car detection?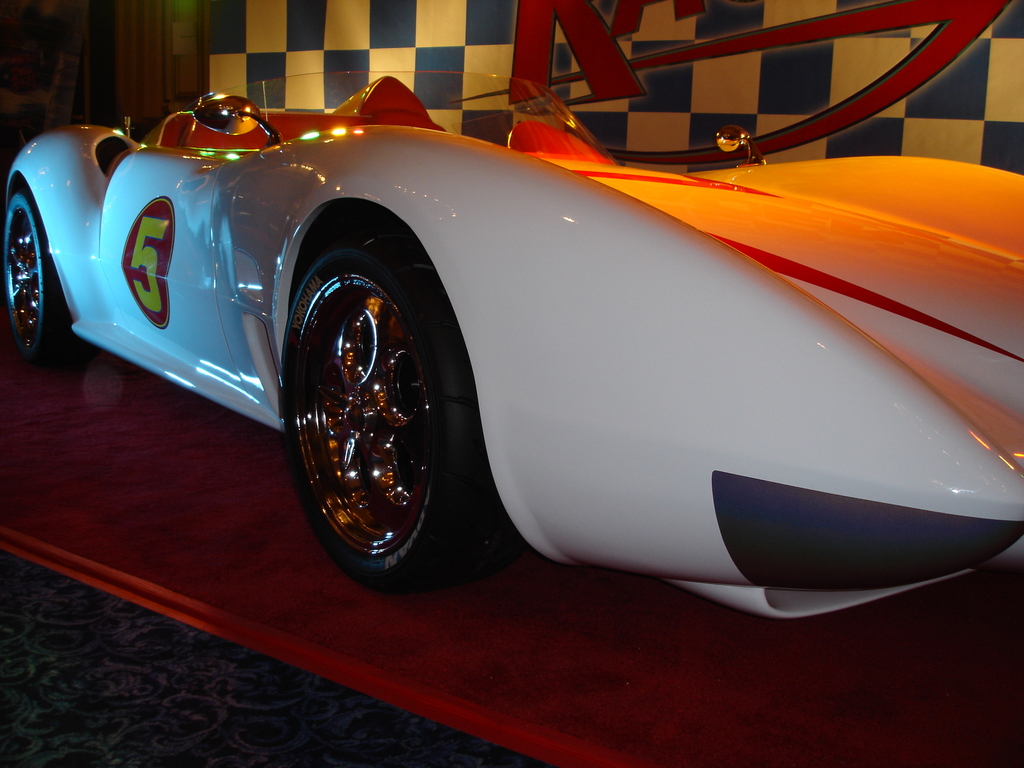
<bbox>0, 65, 1023, 625</bbox>
